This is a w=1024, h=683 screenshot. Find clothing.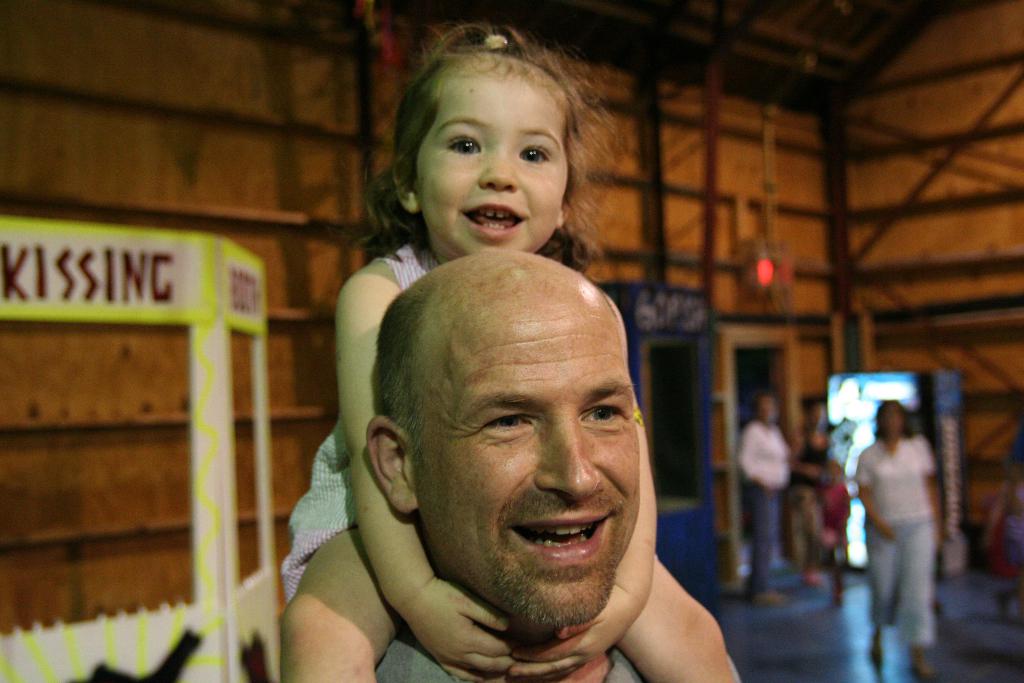
Bounding box: left=735, top=427, right=796, bottom=593.
